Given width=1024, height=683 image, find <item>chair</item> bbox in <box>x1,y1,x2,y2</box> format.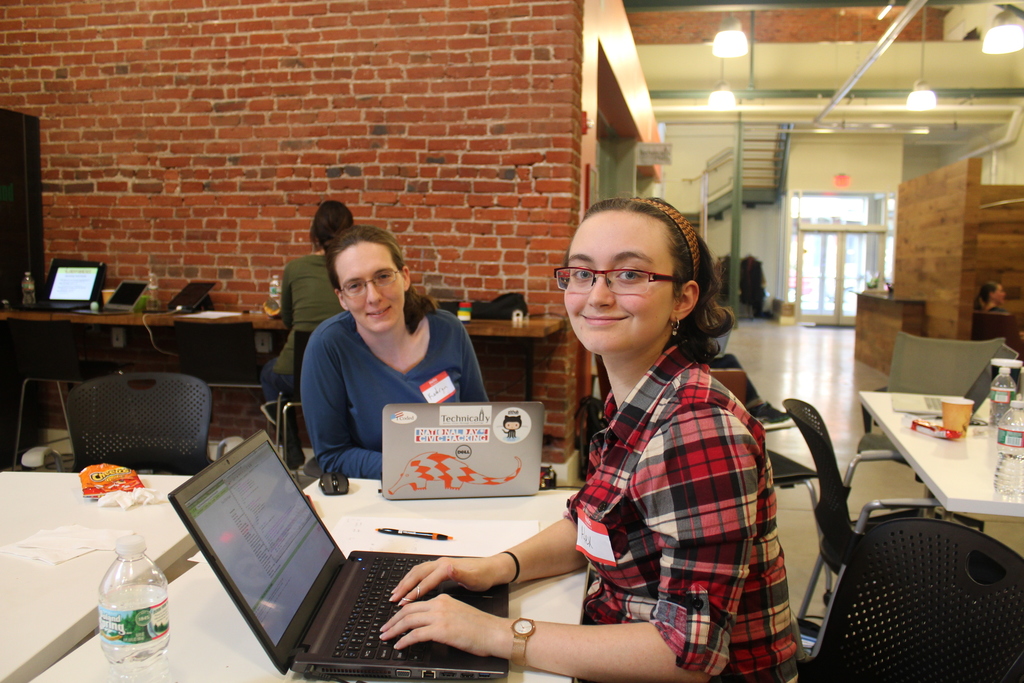
<box>822,335,1012,597</box>.
